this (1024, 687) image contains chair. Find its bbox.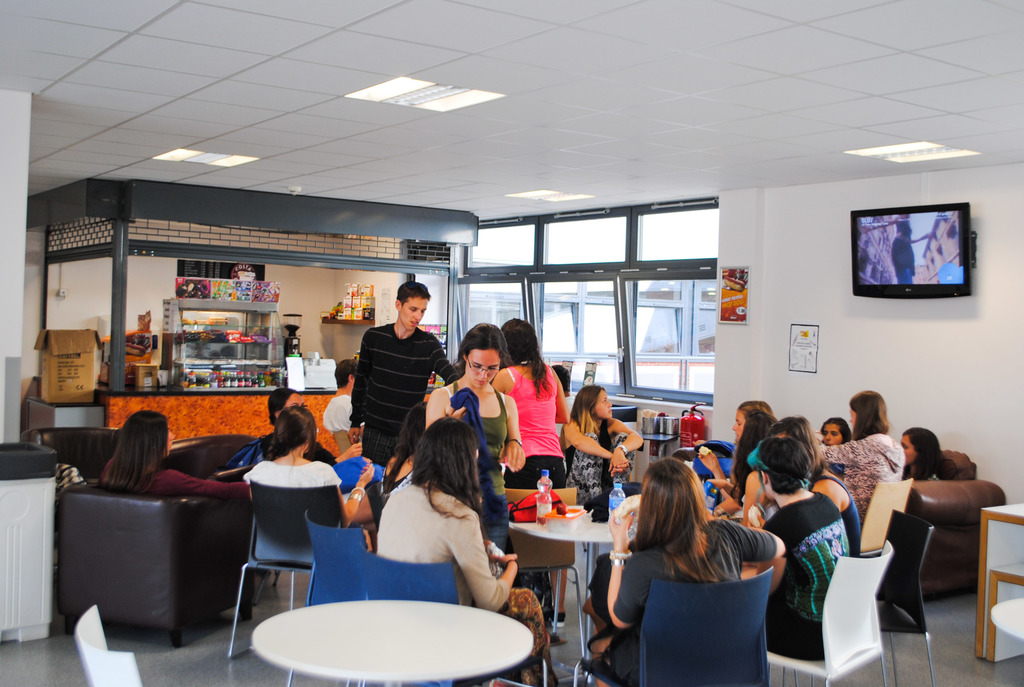
22:427:123:482.
